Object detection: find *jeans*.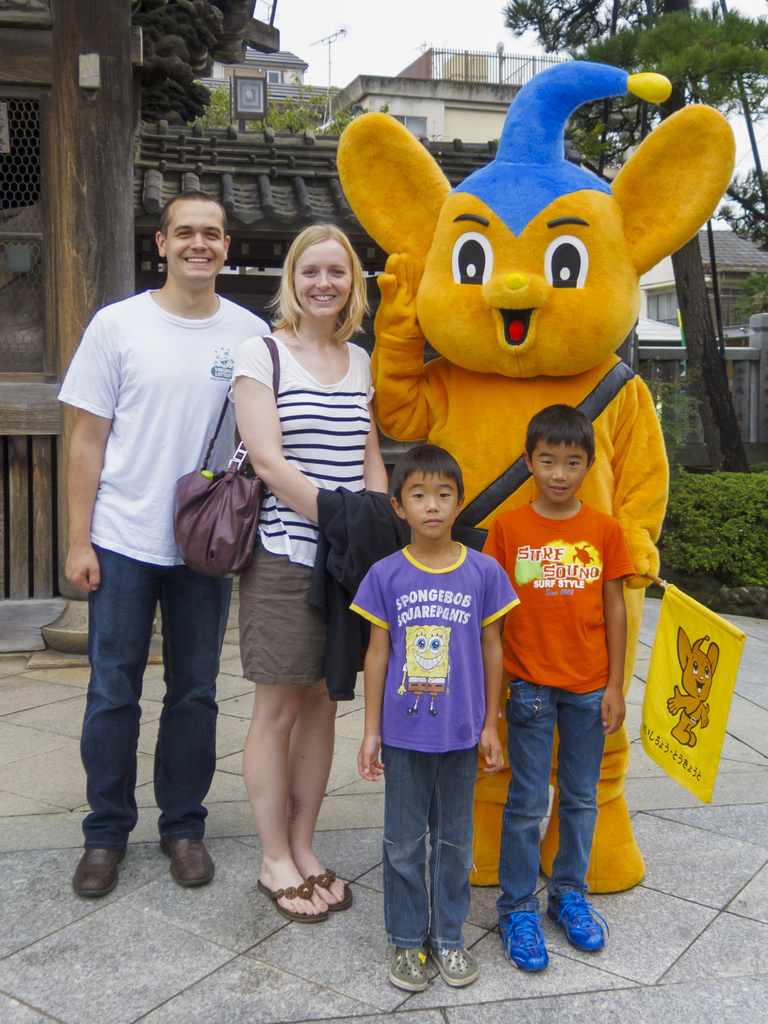
Rect(70, 547, 238, 876).
